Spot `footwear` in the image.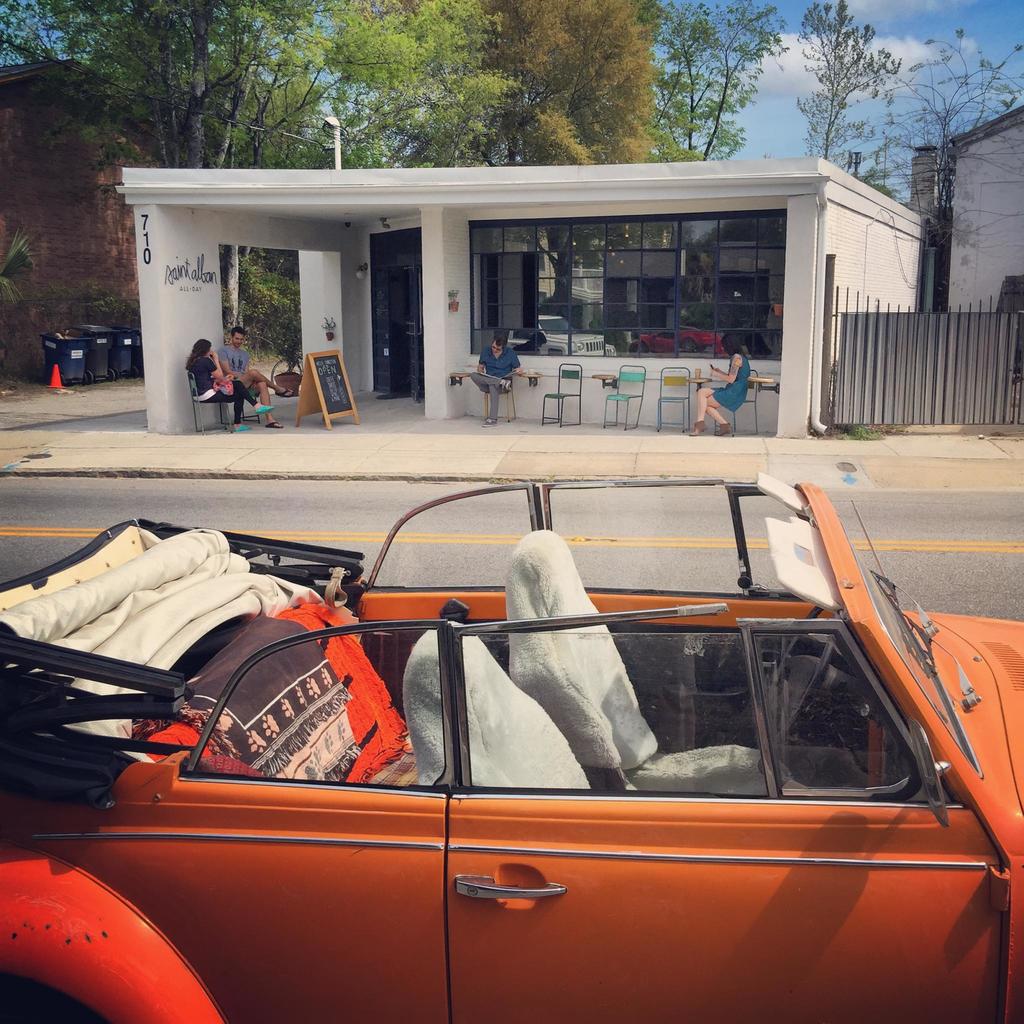
`footwear` found at <box>690,419,707,436</box>.
